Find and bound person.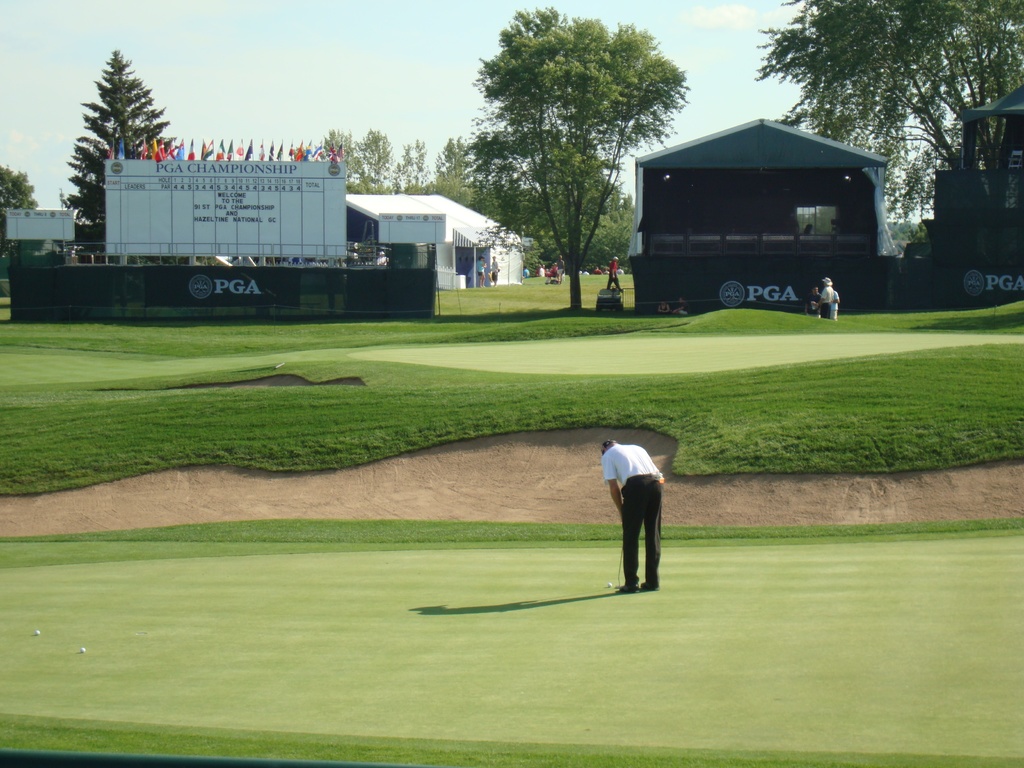
Bound: bbox(607, 433, 673, 594).
